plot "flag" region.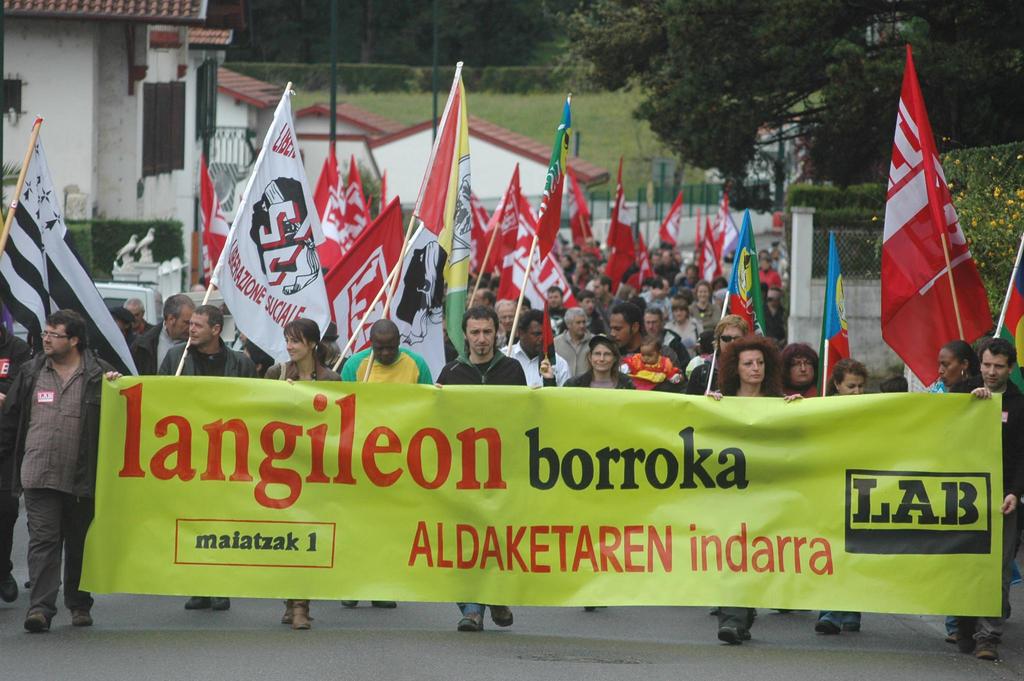
Plotted at box=[600, 249, 639, 288].
